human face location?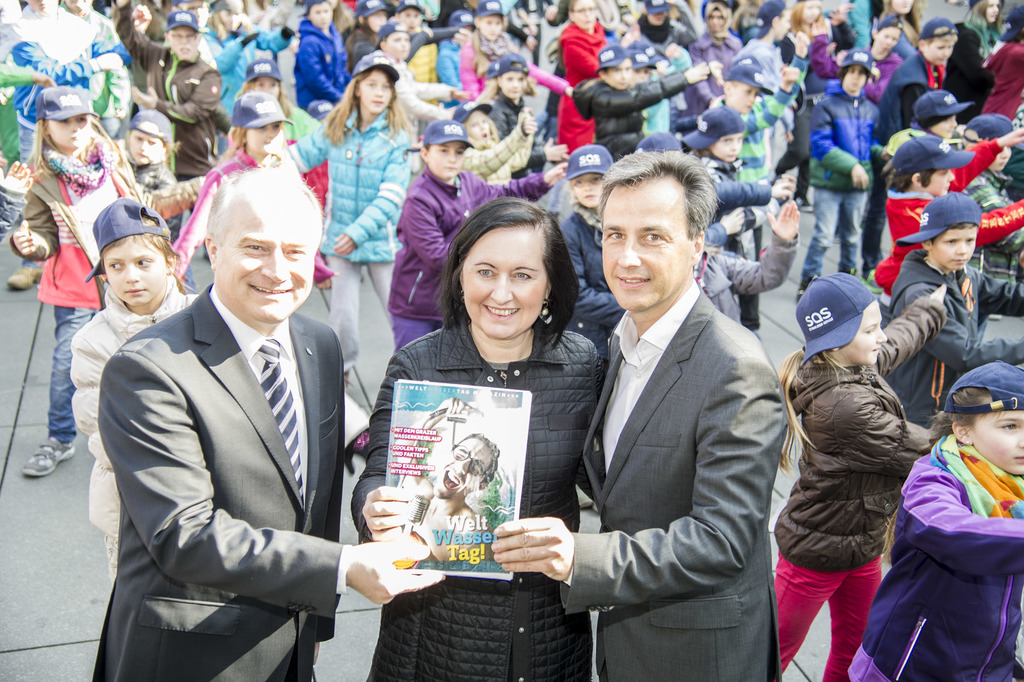
[933,222,977,271]
